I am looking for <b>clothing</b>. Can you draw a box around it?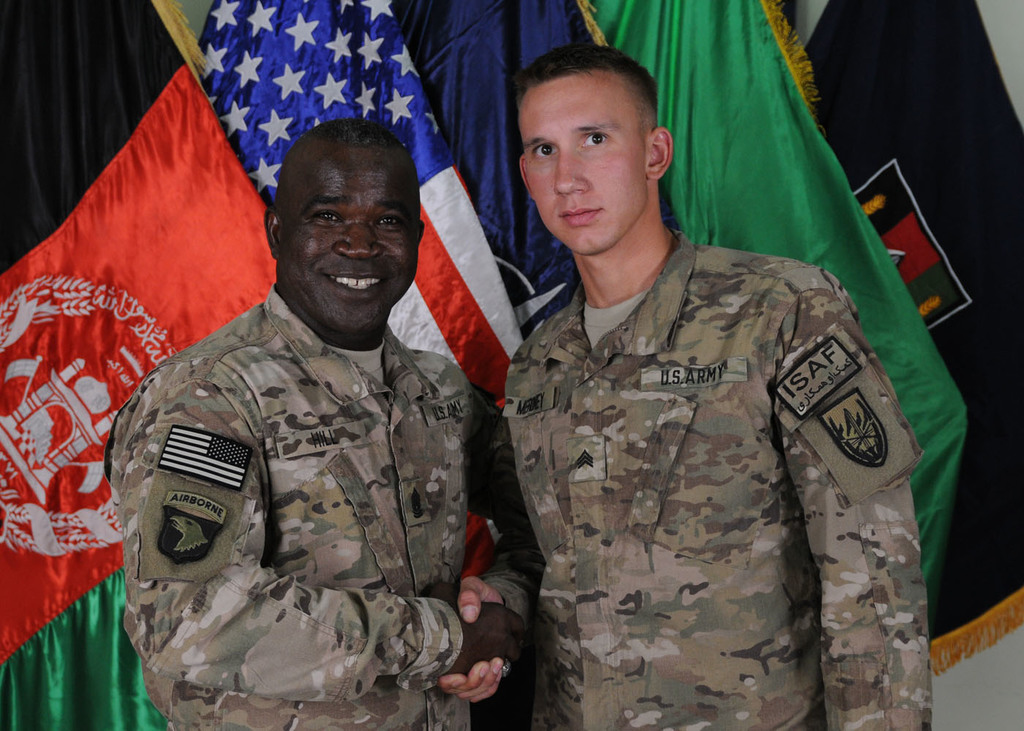
Sure, the bounding box is Rect(105, 285, 464, 730).
